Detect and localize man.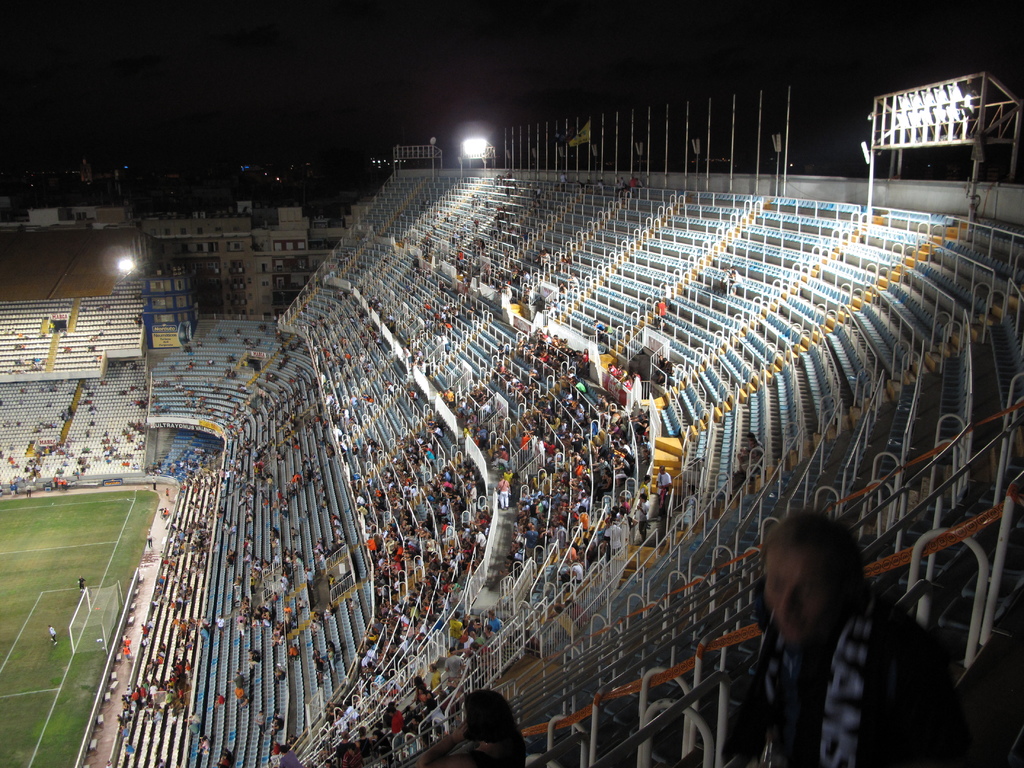
Localized at [left=392, top=701, right=403, bottom=735].
